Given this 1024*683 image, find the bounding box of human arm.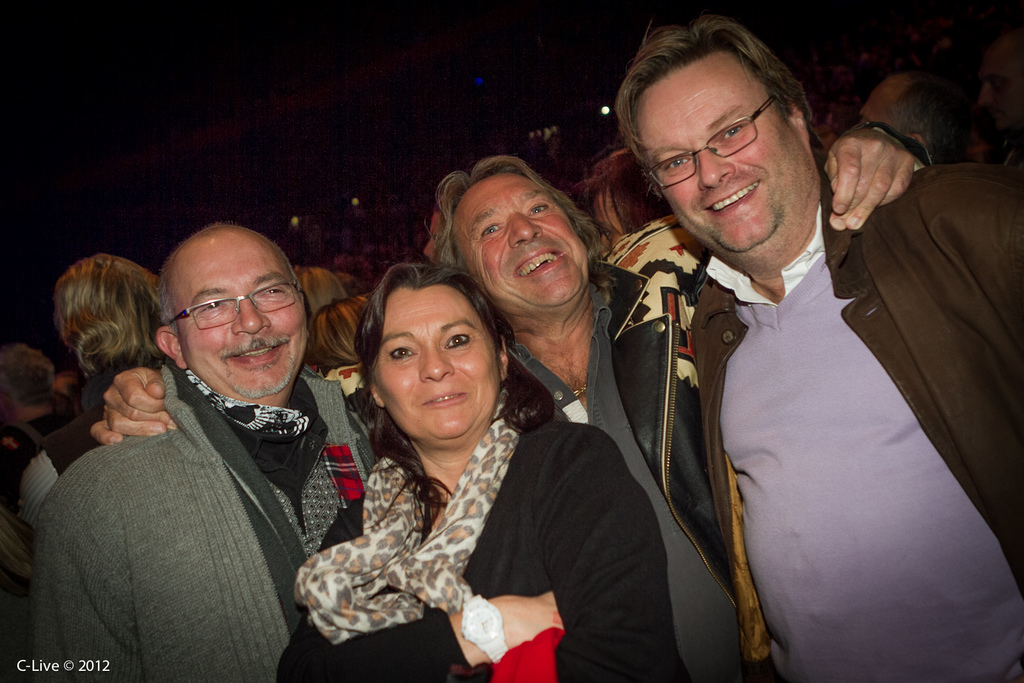
<bbox>904, 159, 1023, 426</bbox>.
